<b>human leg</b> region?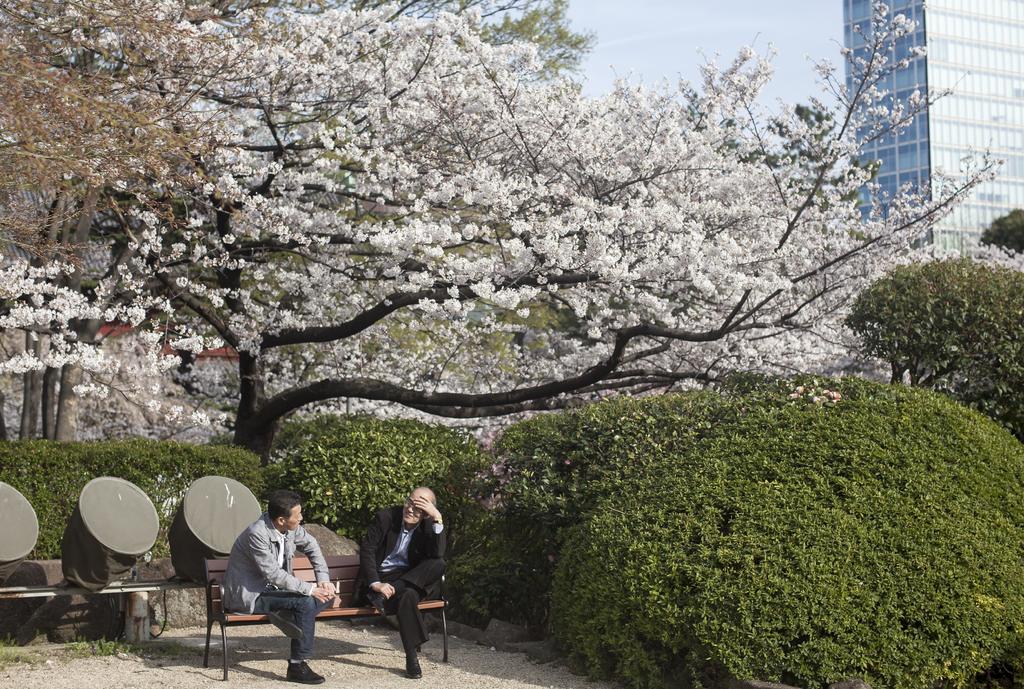
364,585,433,679
